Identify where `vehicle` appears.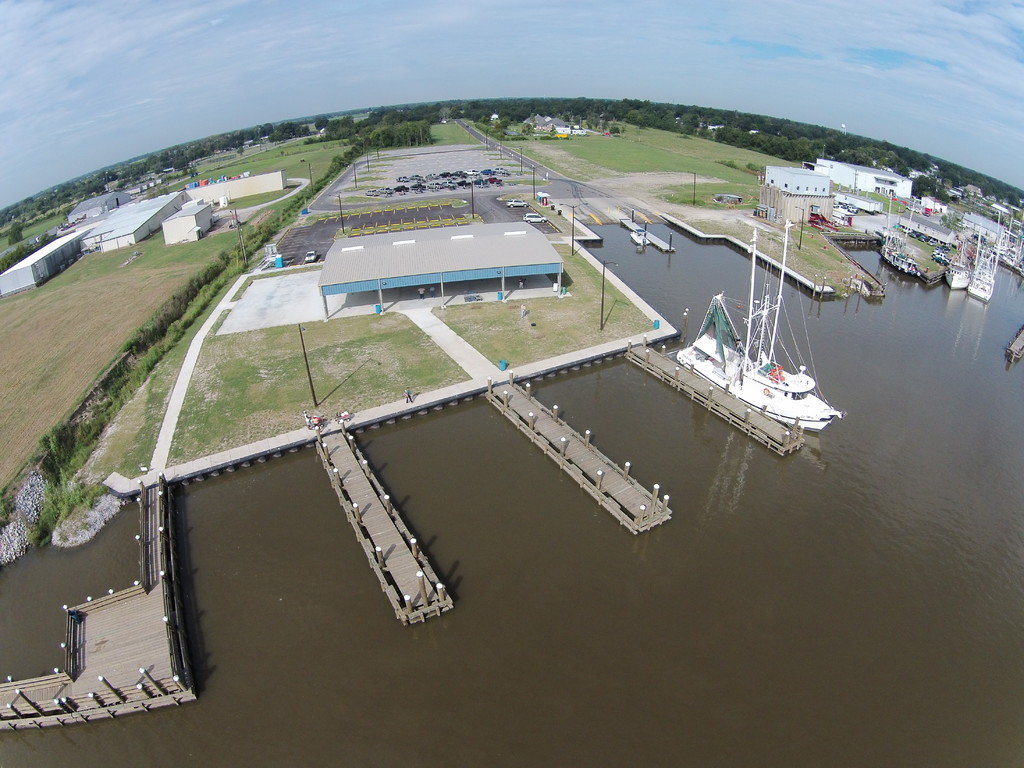
Appears at 675 220 845 436.
